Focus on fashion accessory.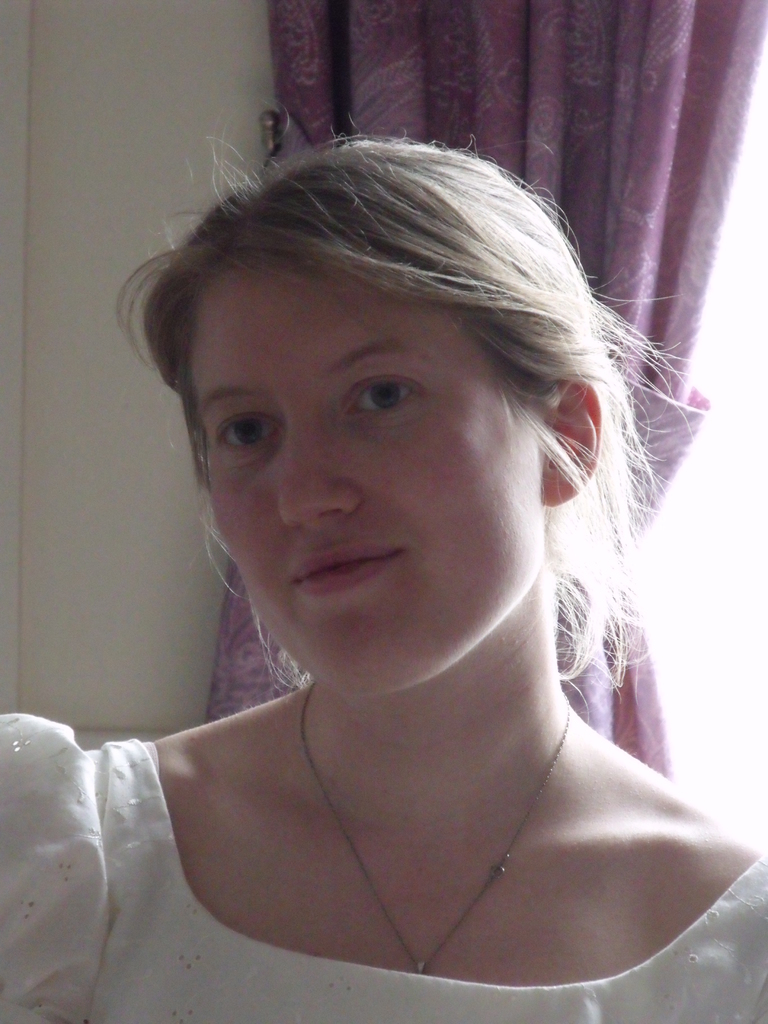
Focused at pyautogui.locateOnScreen(300, 684, 572, 976).
